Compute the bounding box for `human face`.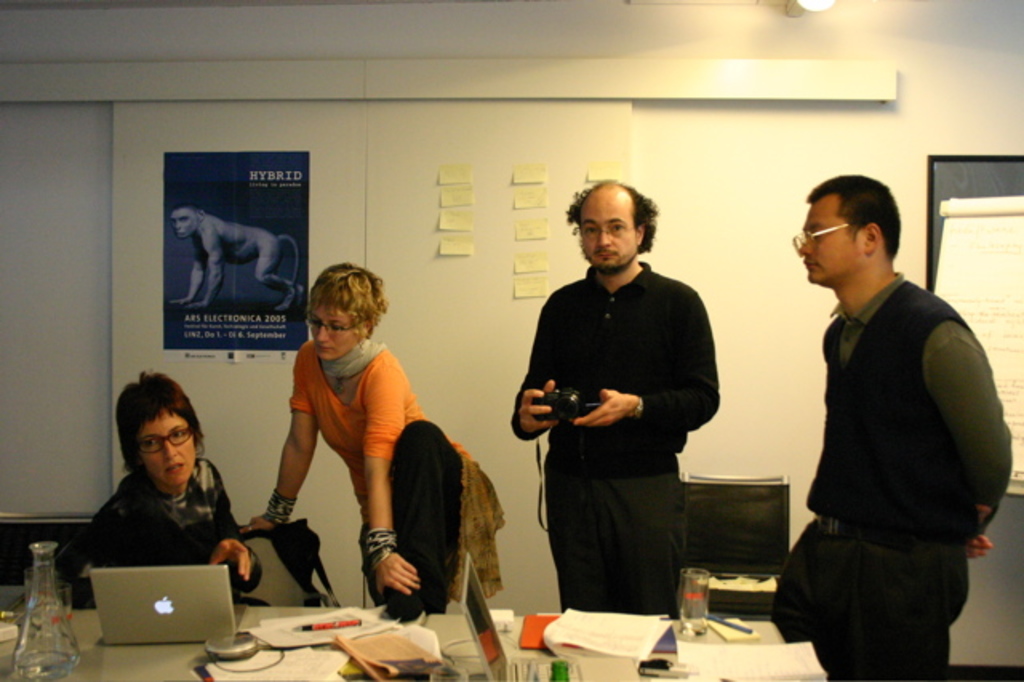
314/301/354/368.
